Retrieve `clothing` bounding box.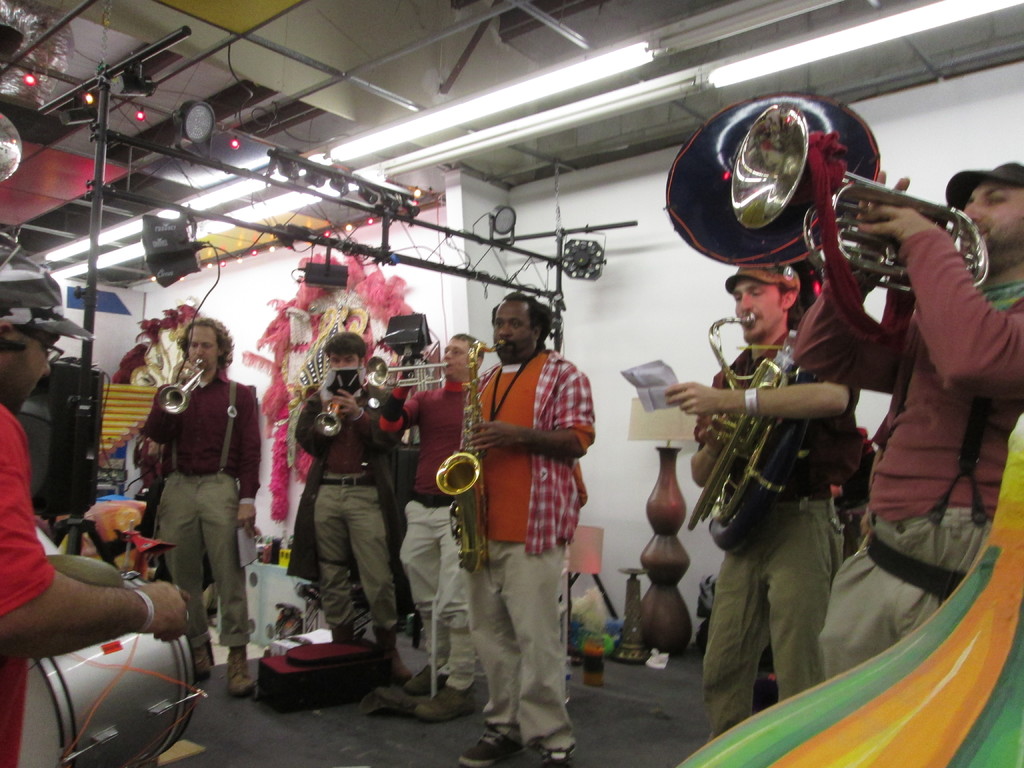
Bounding box: (x1=378, y1=380, x2=472, y2=685).
